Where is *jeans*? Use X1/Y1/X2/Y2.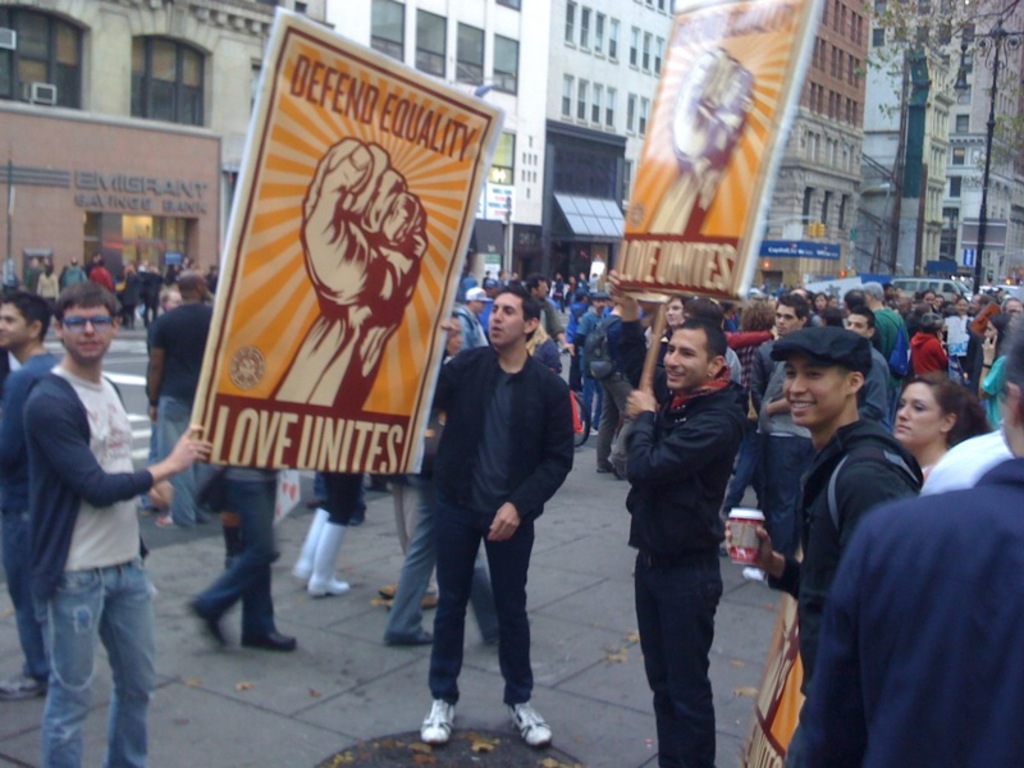
137/296/157/324.
